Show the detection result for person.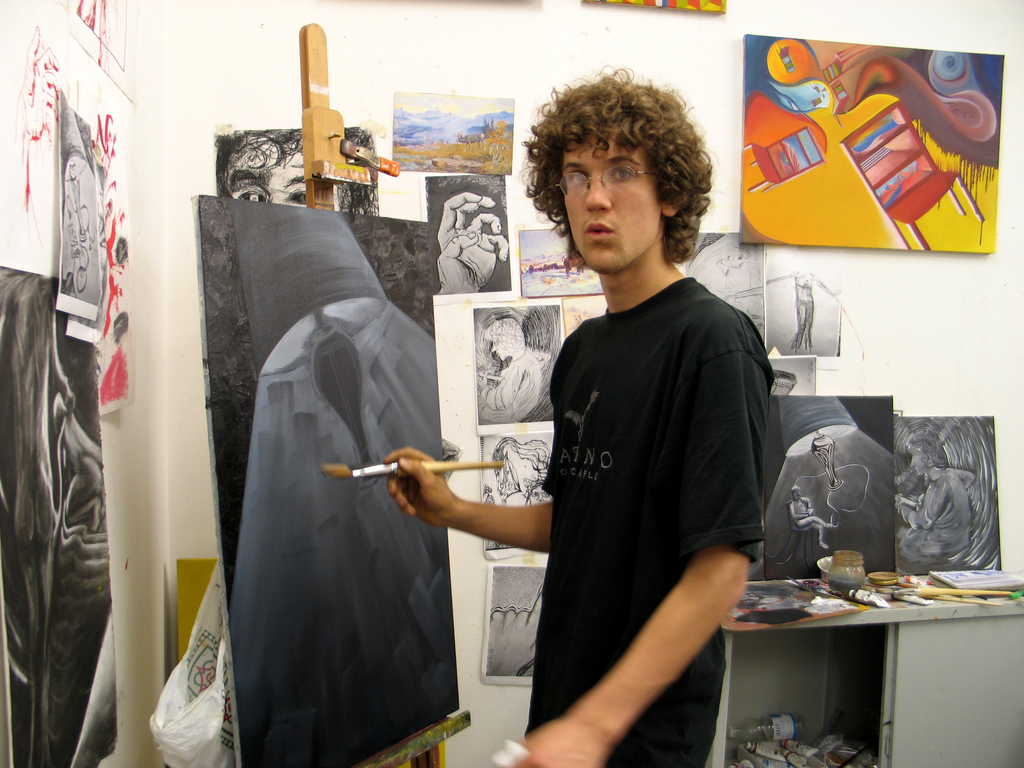
<bbox>483, 314, 548, 417</bbox>.
